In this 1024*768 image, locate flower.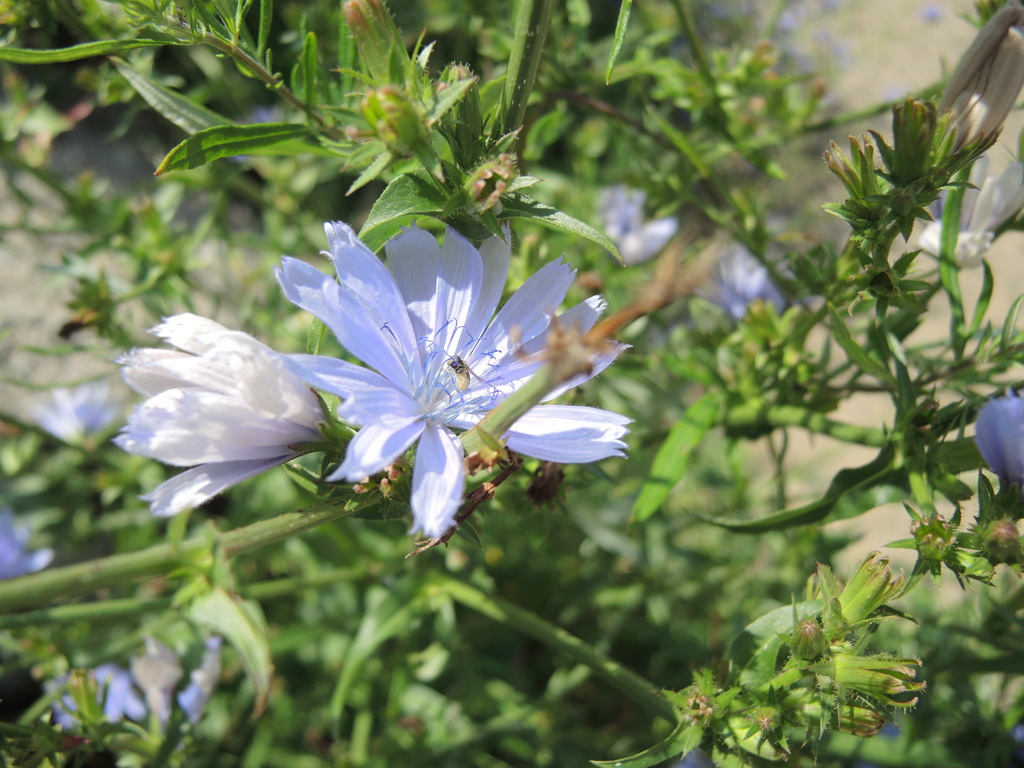
Bounding box: pyautogui.locateOnScreen(275, 195, 632, 540).
